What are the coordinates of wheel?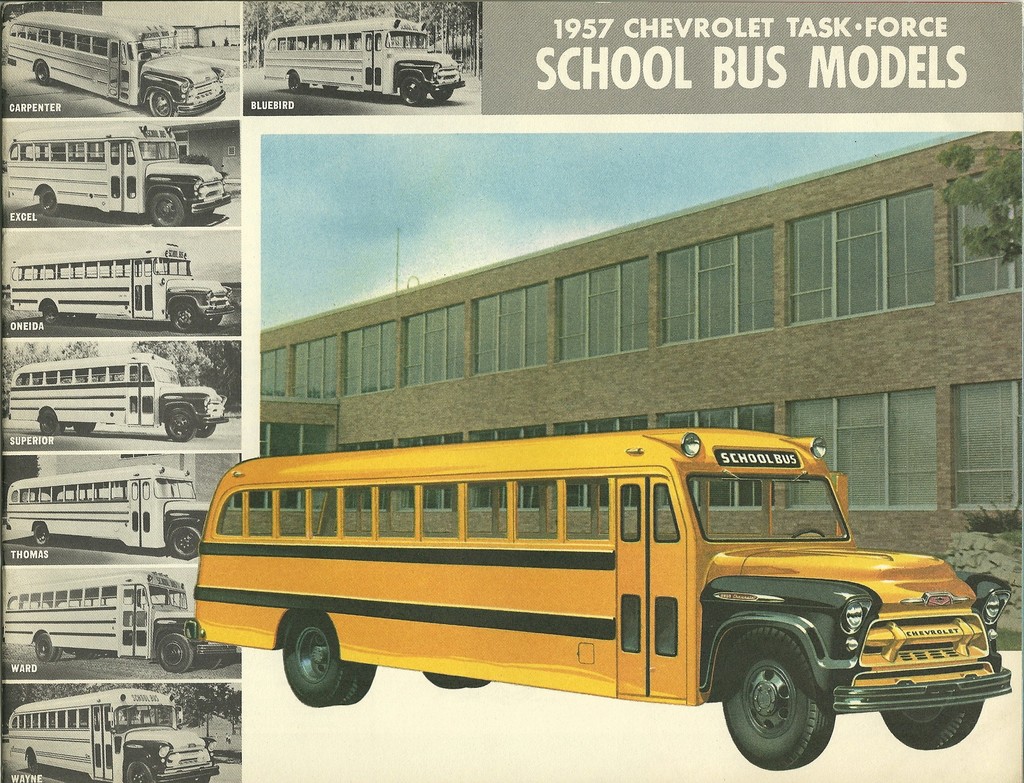
[x1=148, y1=191, x2=184, y2=227].
